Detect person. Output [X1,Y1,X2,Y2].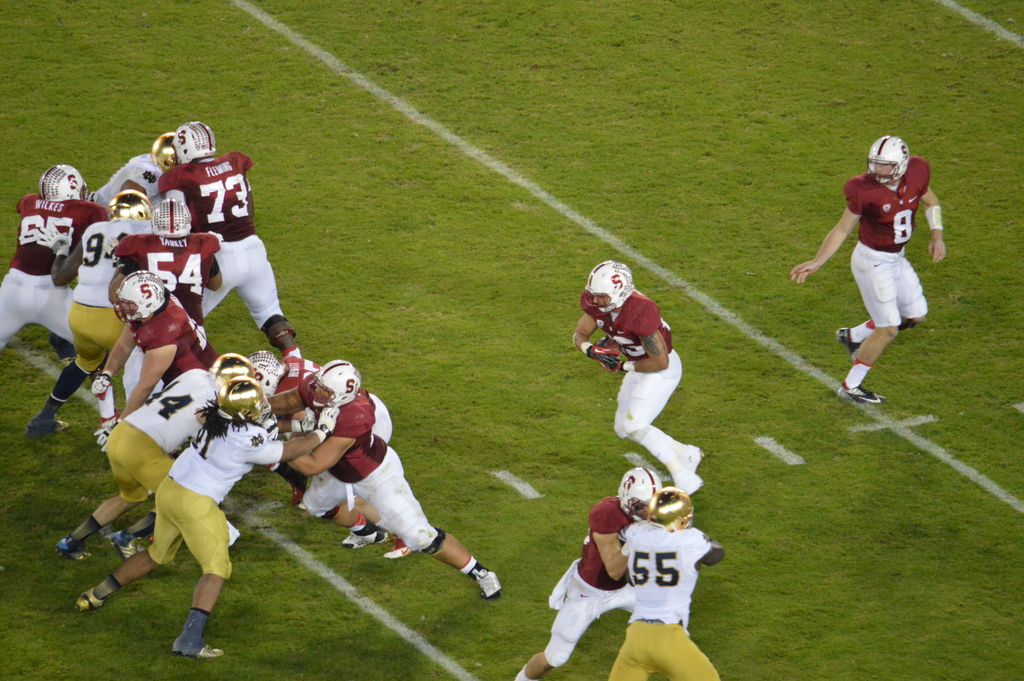
[49,354,259,562].
